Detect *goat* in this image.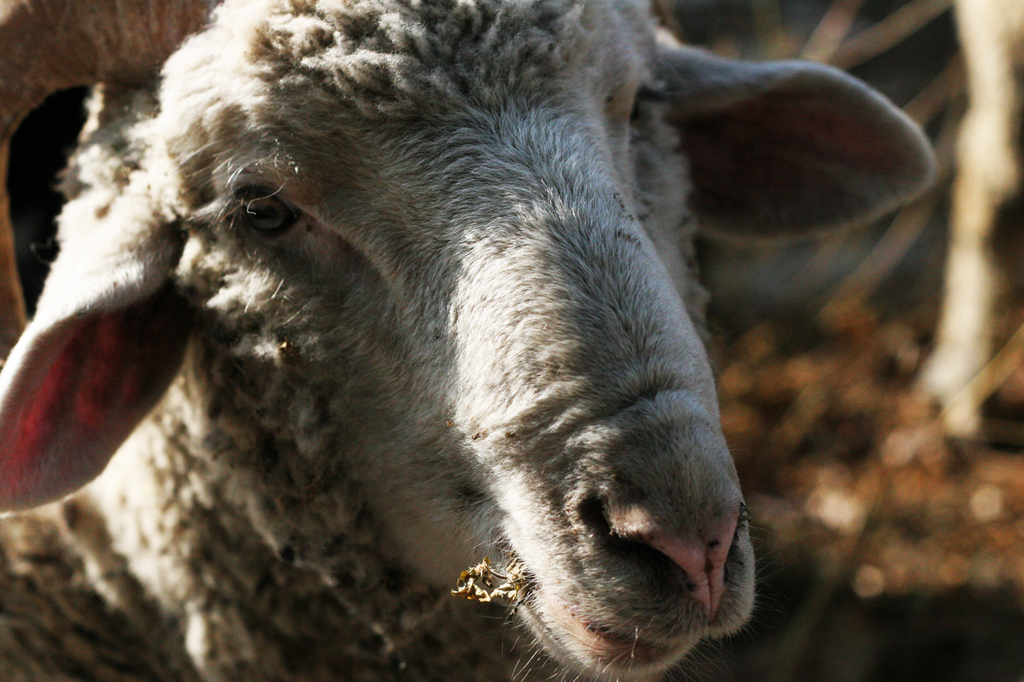
Detection: left=0, top=0, right=938, bottom=681.
